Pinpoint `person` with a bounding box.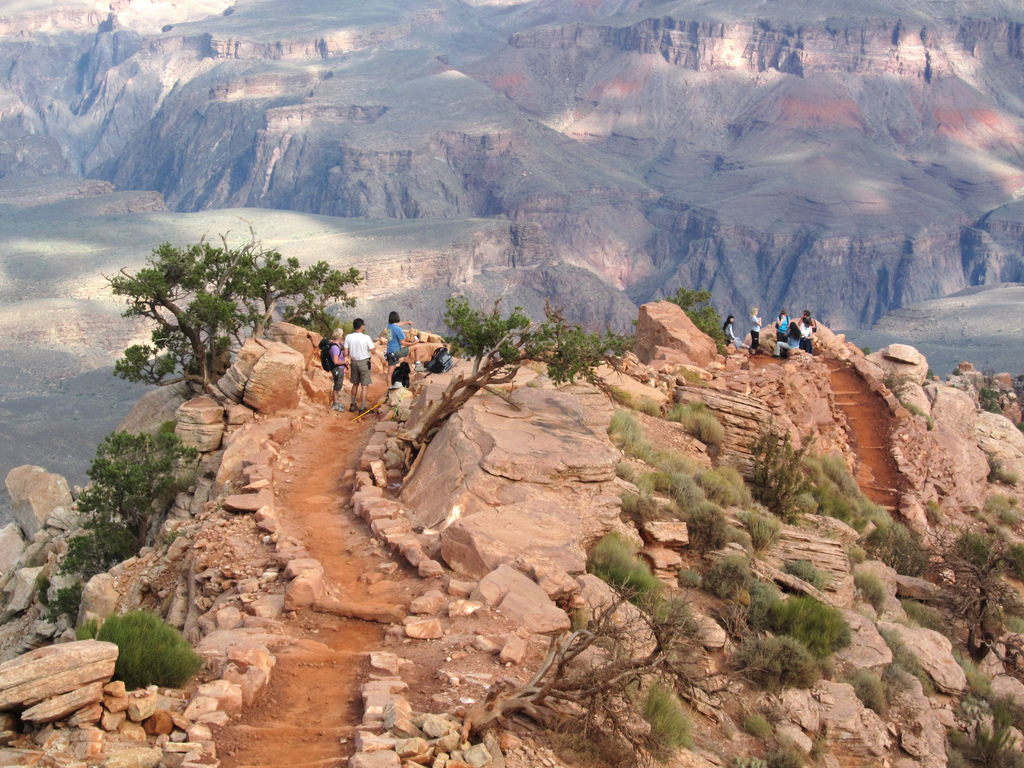
[x1=328, y1=328, x2=351, y2=410].
